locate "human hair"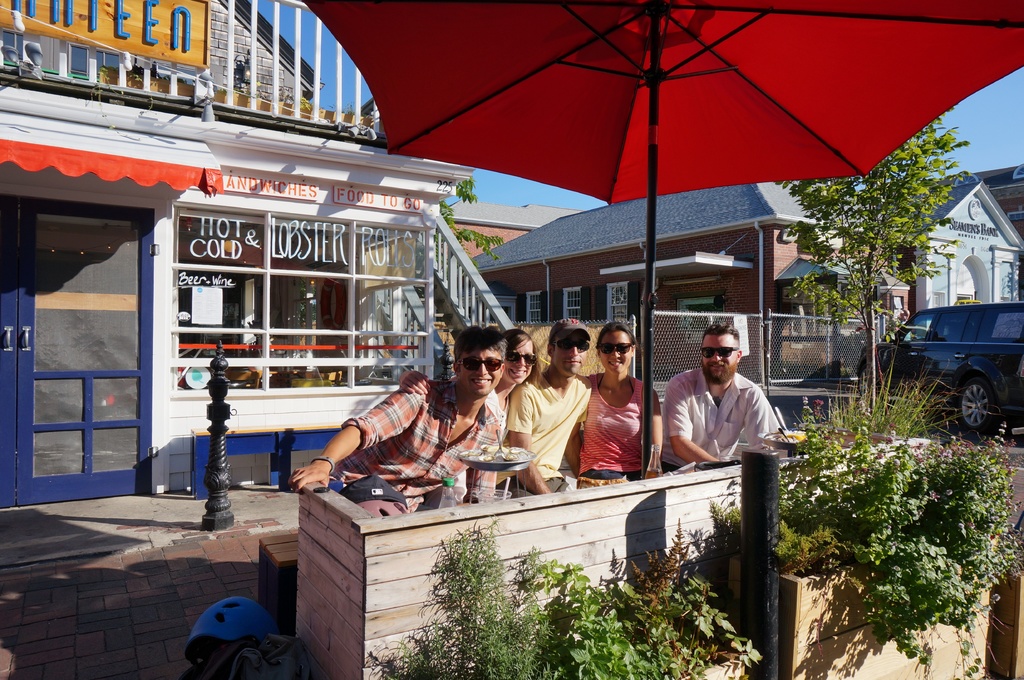
(499,323,540,399)
